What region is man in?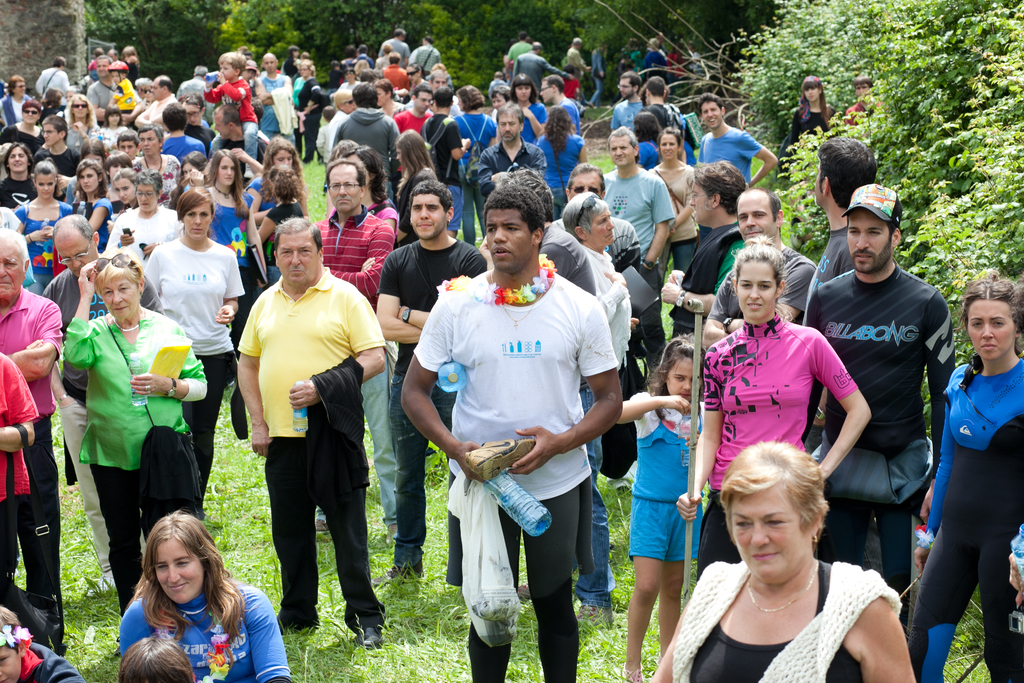
[left=399, top=182, right=621, bottom=682].
